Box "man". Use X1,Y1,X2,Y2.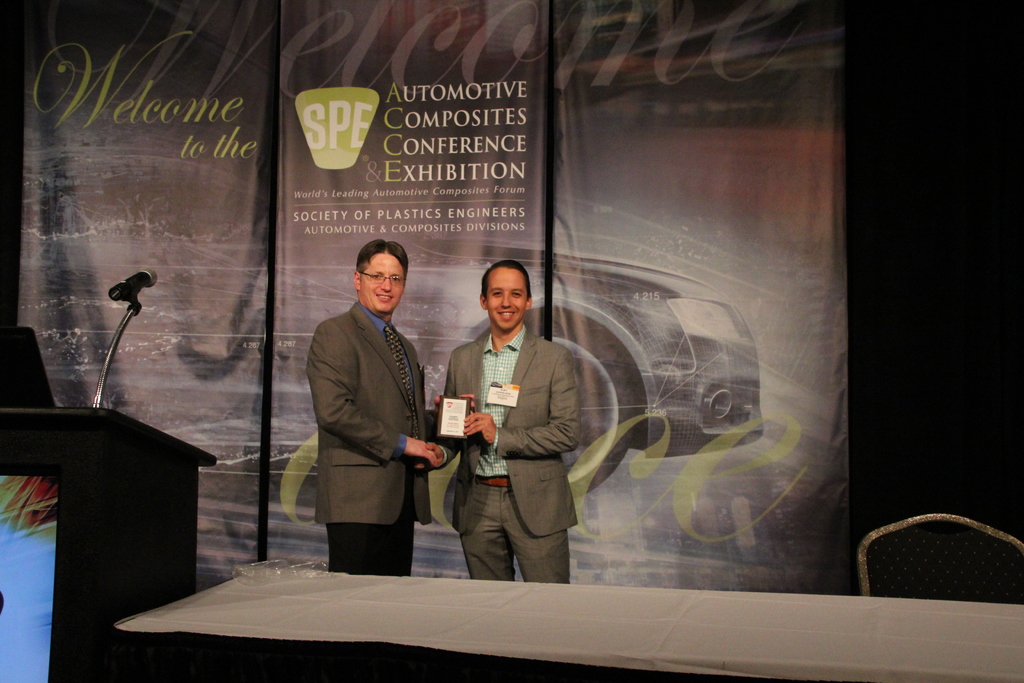
433,256,596,593.
